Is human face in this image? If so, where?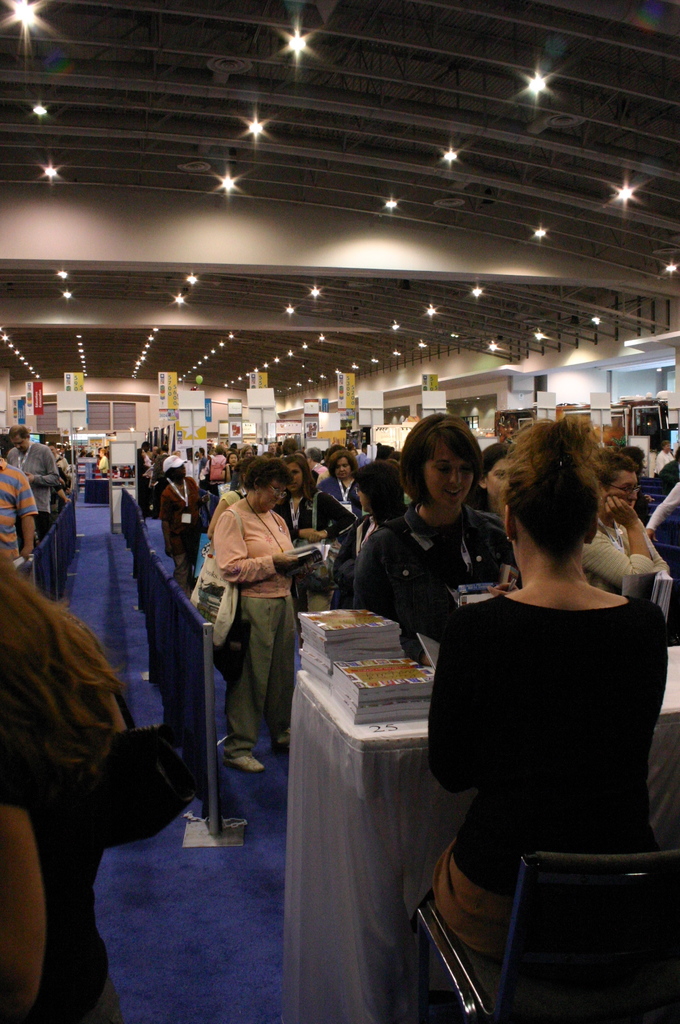
Yes, at BBox(287, 464, 308, 490).
